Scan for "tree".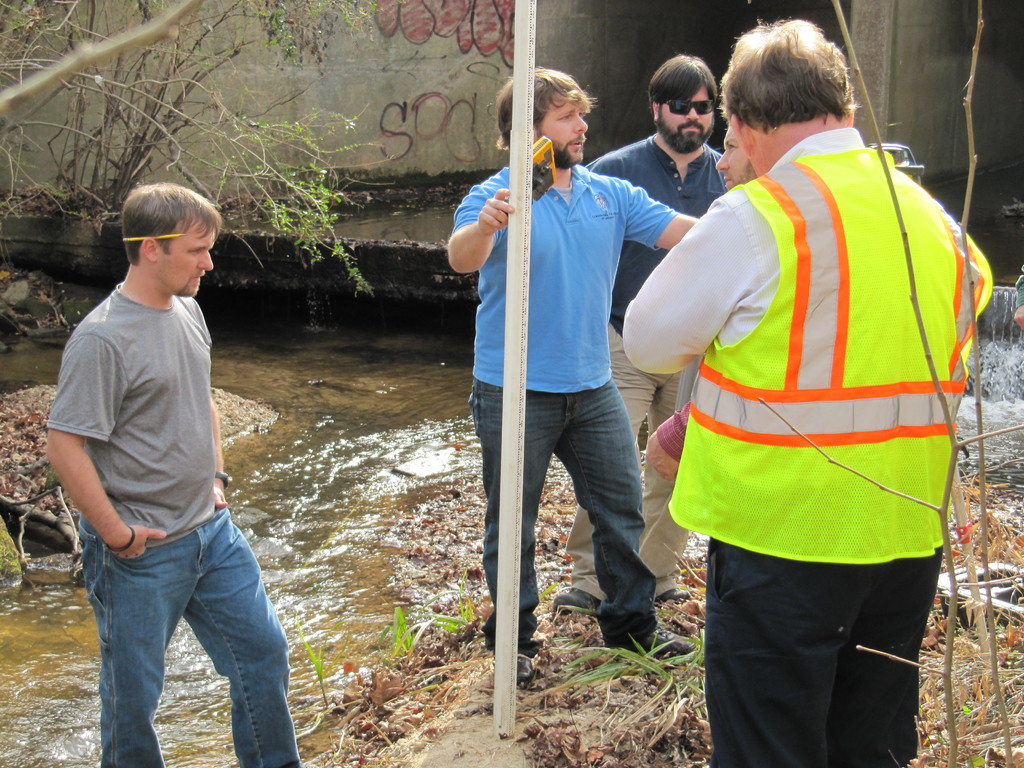
Scan result: [left=2, top=1, right=406, bottom=300].
